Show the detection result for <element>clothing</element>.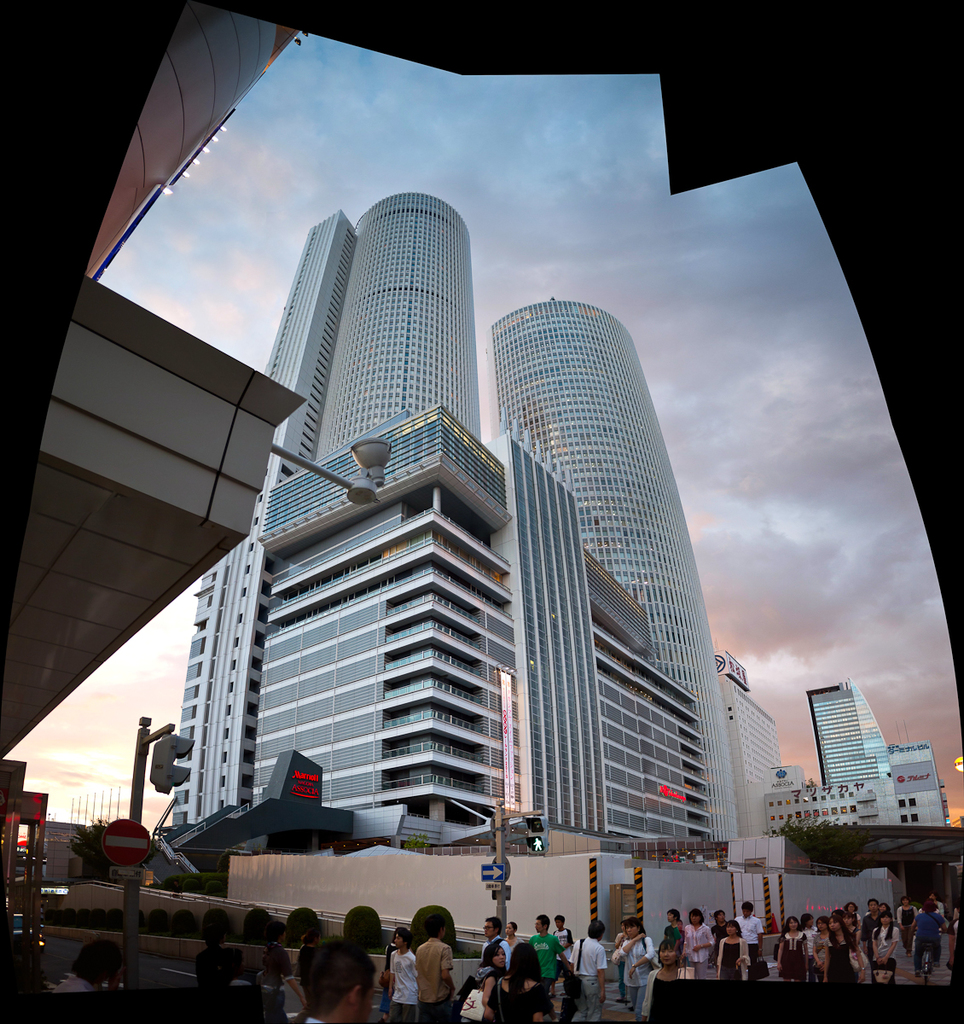
<box>391,944,419,1013</box>.
